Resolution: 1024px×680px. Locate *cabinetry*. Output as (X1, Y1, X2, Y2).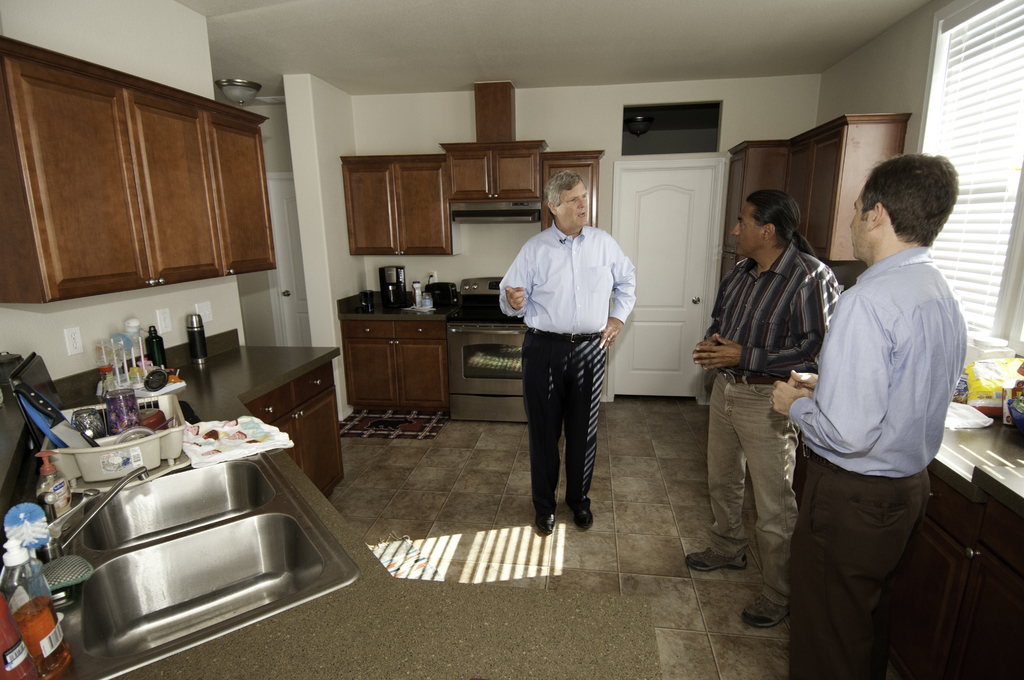
(716, 150, 749, 284).
